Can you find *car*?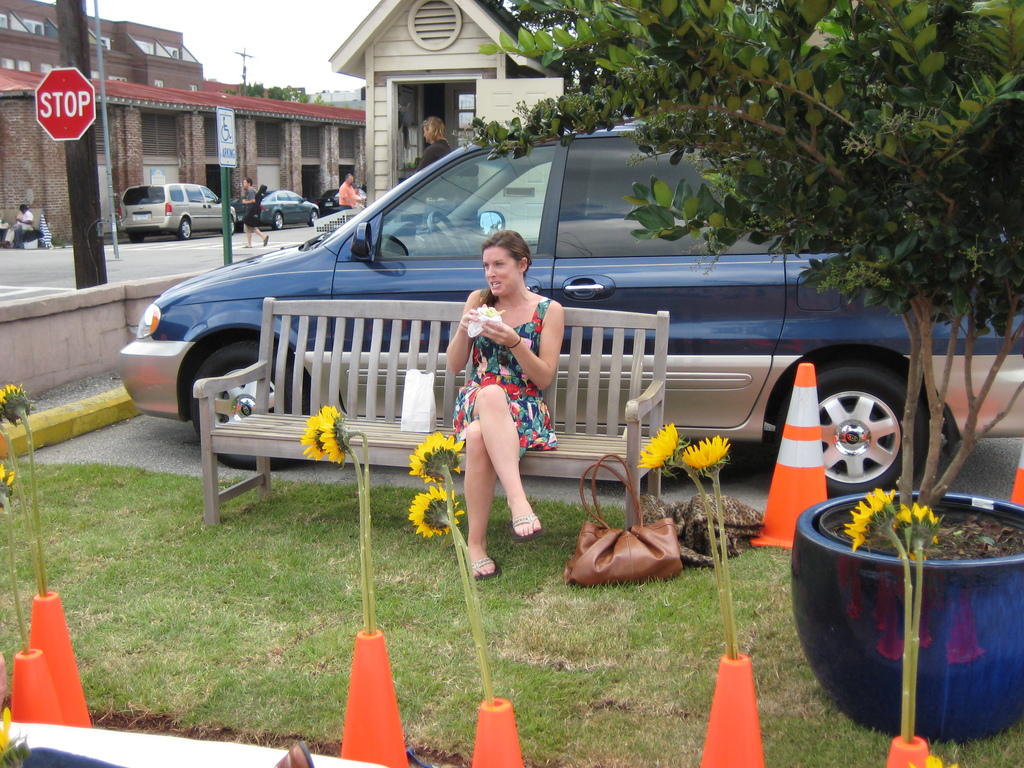
Yes, bounding box: {"left": 118, "top": 179, "right": 243, "bottom": 243}.
